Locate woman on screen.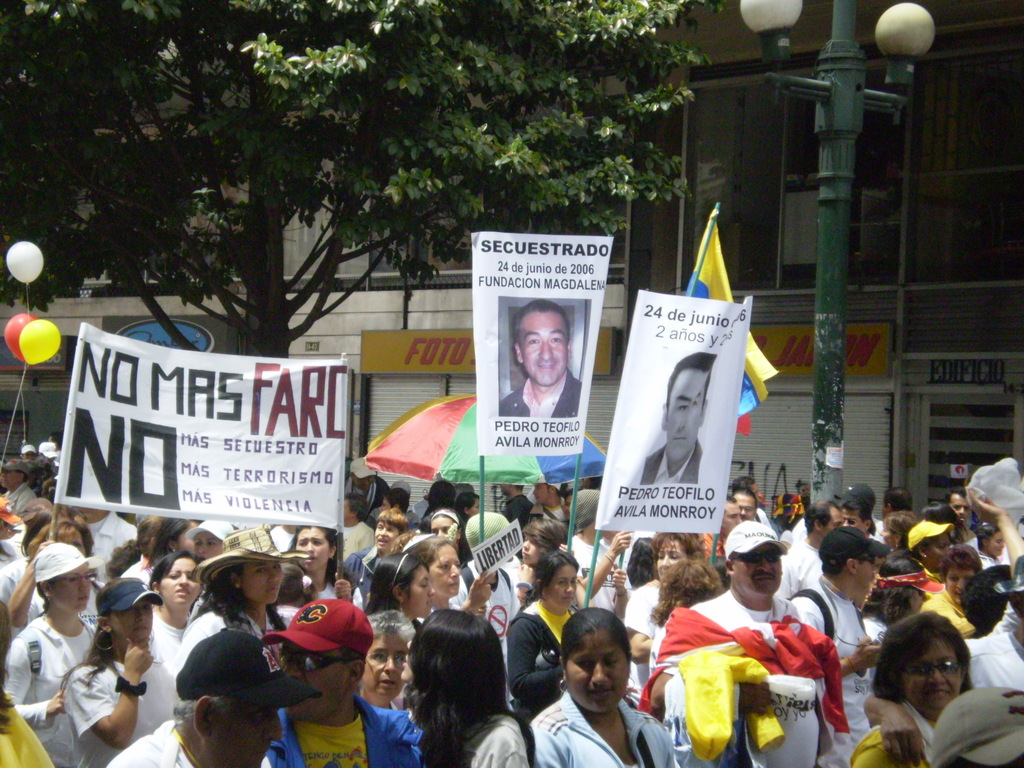
On screen at (x1=562, y1=489, x2=582, y2=535).
